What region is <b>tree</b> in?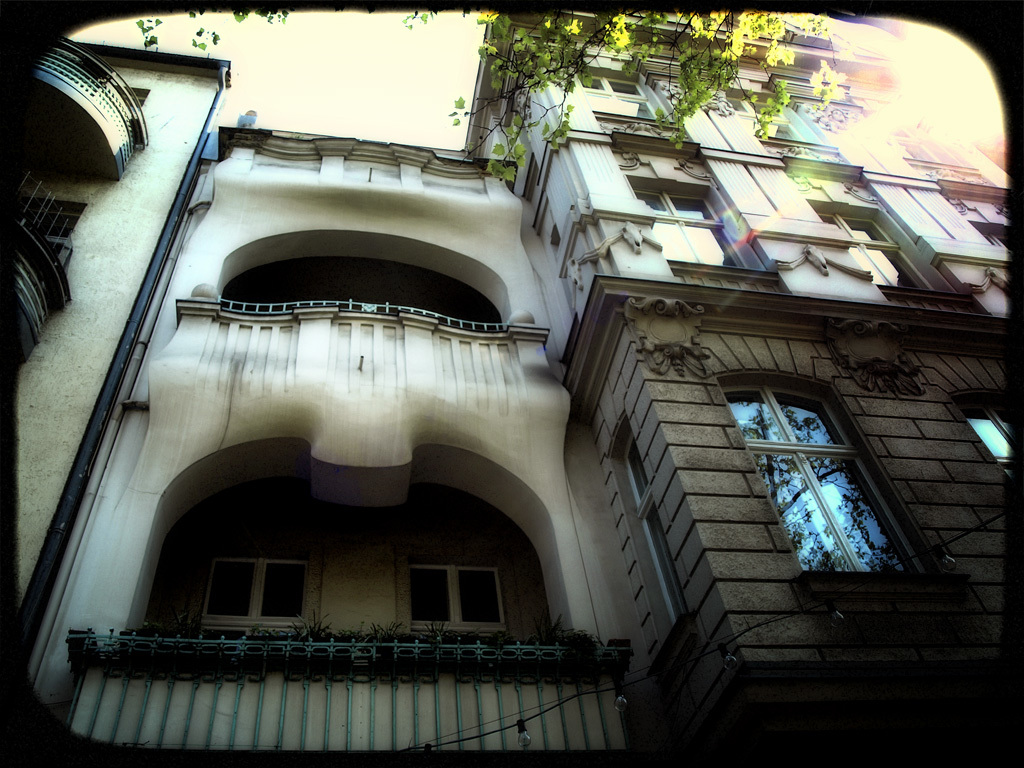
left=137, top=4, right=854, bottom=186.
